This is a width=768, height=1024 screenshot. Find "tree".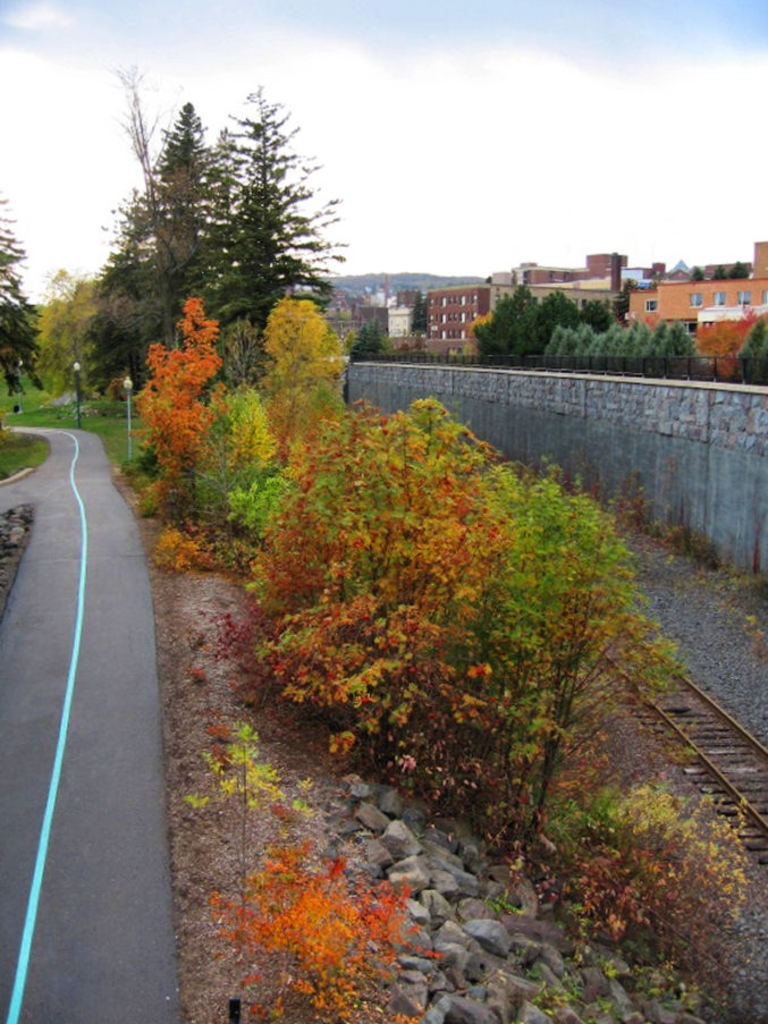
Bounding box: x1=724 y1=264 x2=749 y2=280.
